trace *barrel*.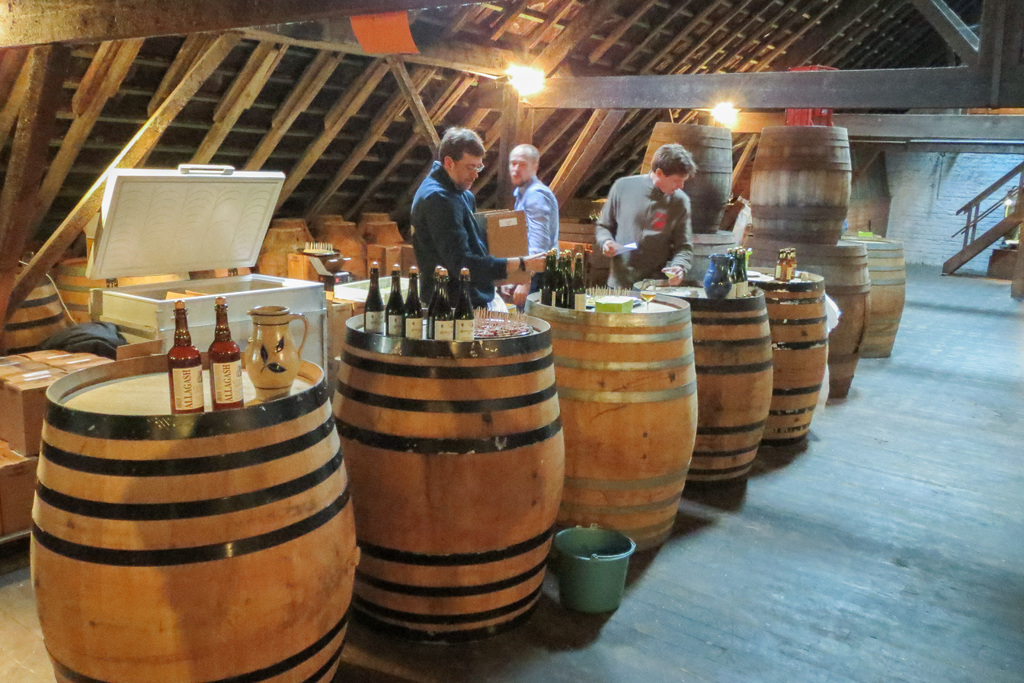
Traced to [329, 303, 568, 630].
